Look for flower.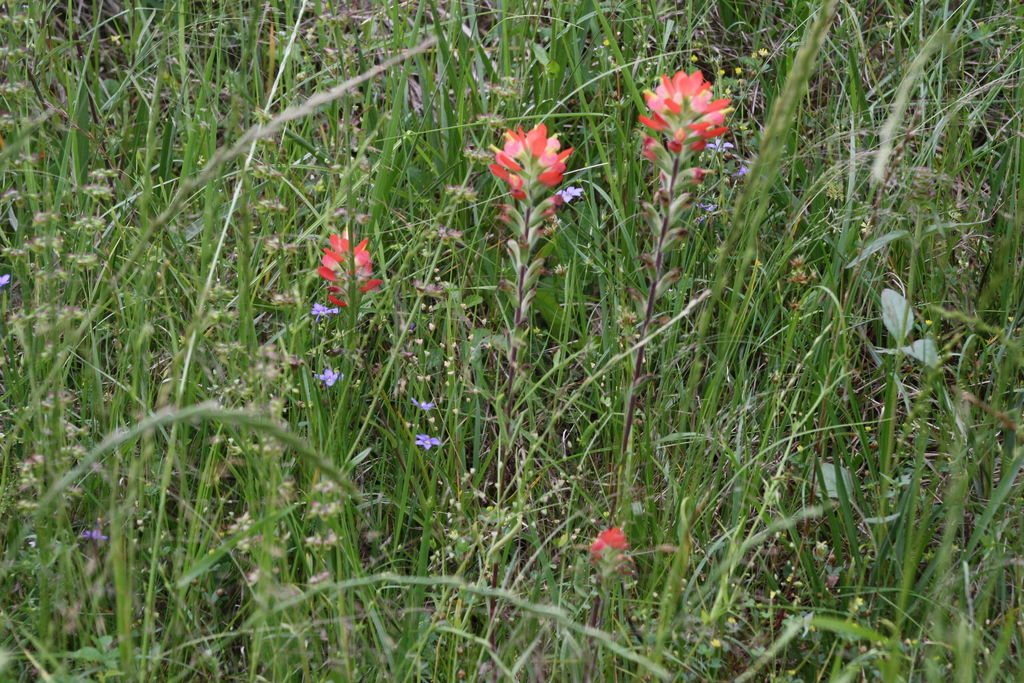
Found: [left=736, top=161, right=746, bottom=179].
